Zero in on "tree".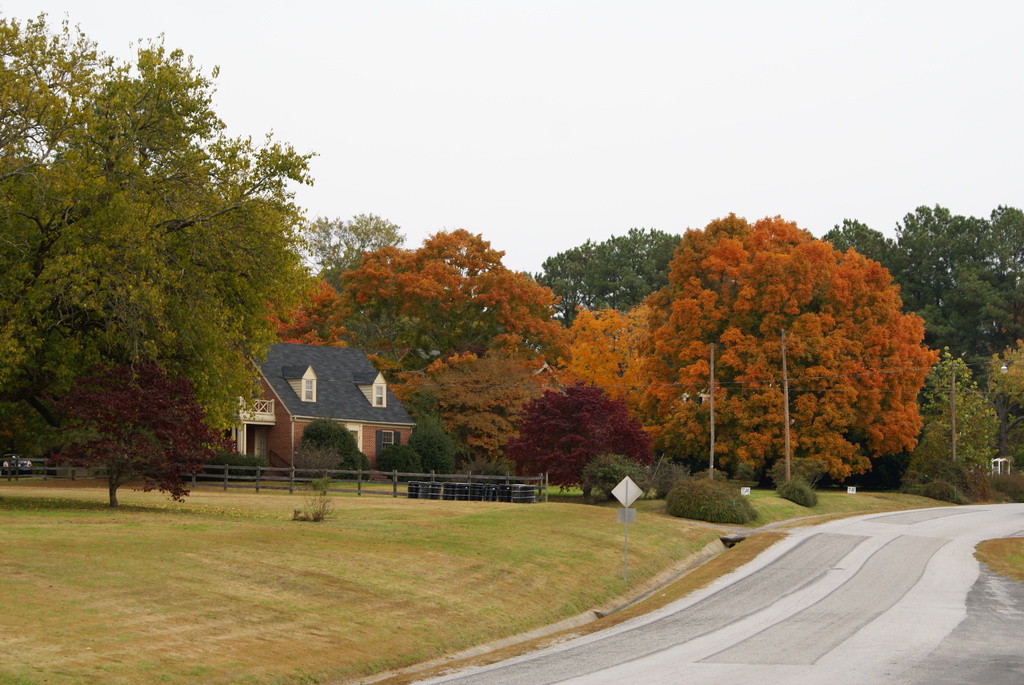
Zeroed in: 509 384 661 498.
